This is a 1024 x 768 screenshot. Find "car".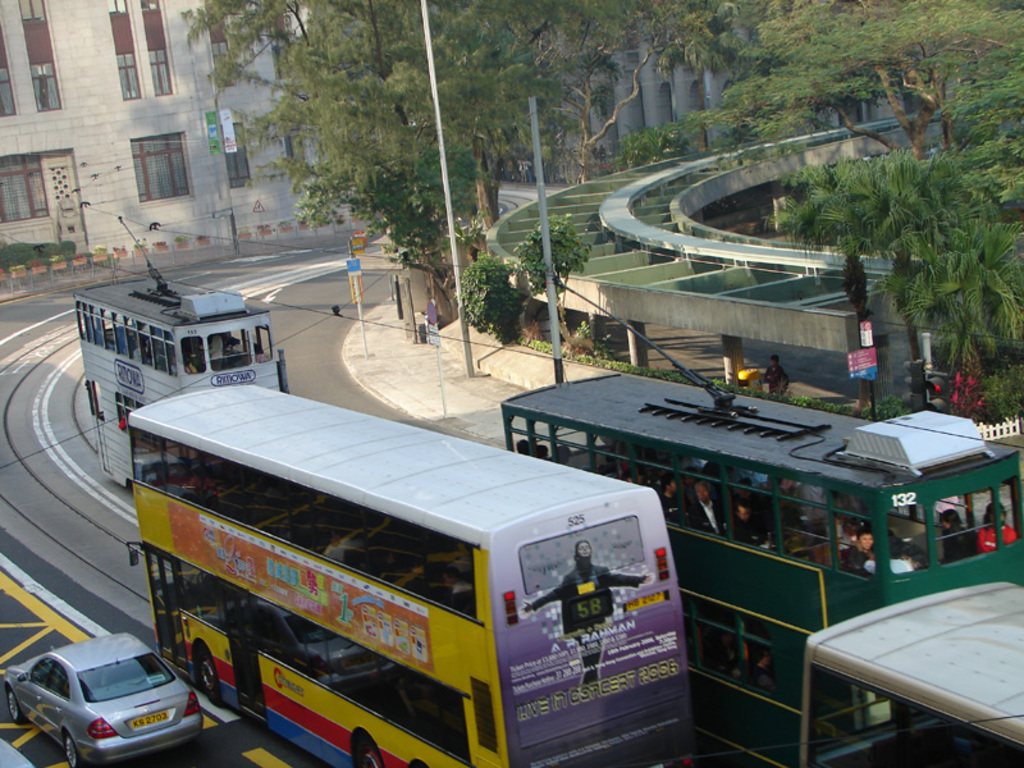
Bounding box: <region>17, 637, 209, 758</region>.
